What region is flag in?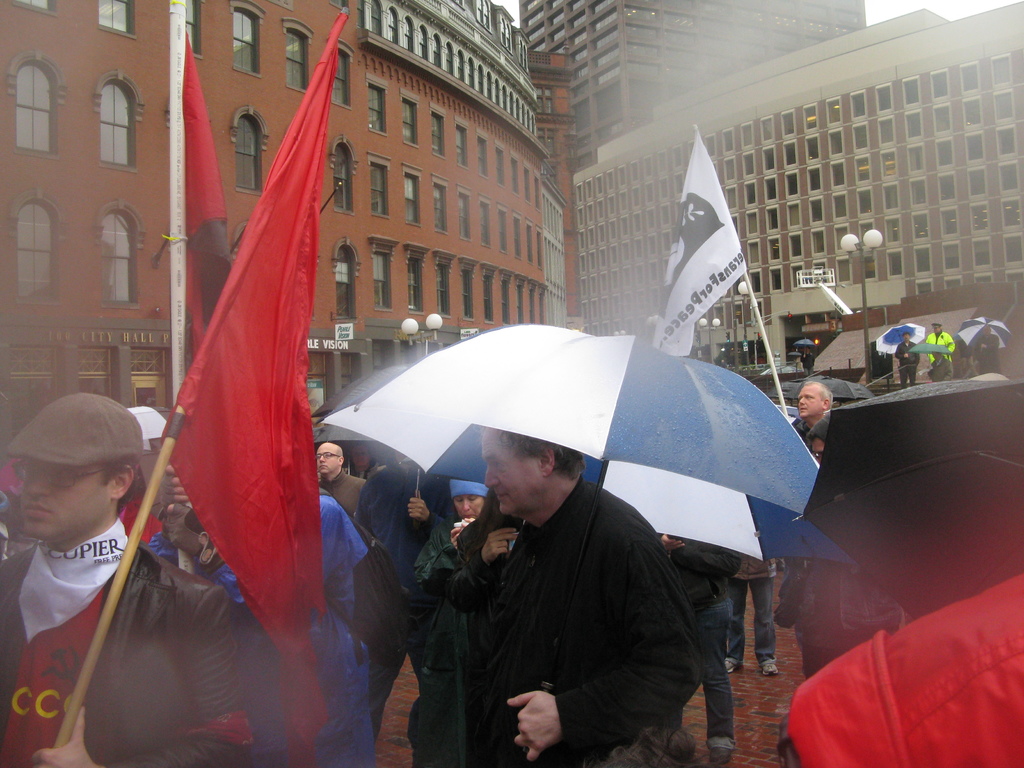
650, 125, 748, 358.
